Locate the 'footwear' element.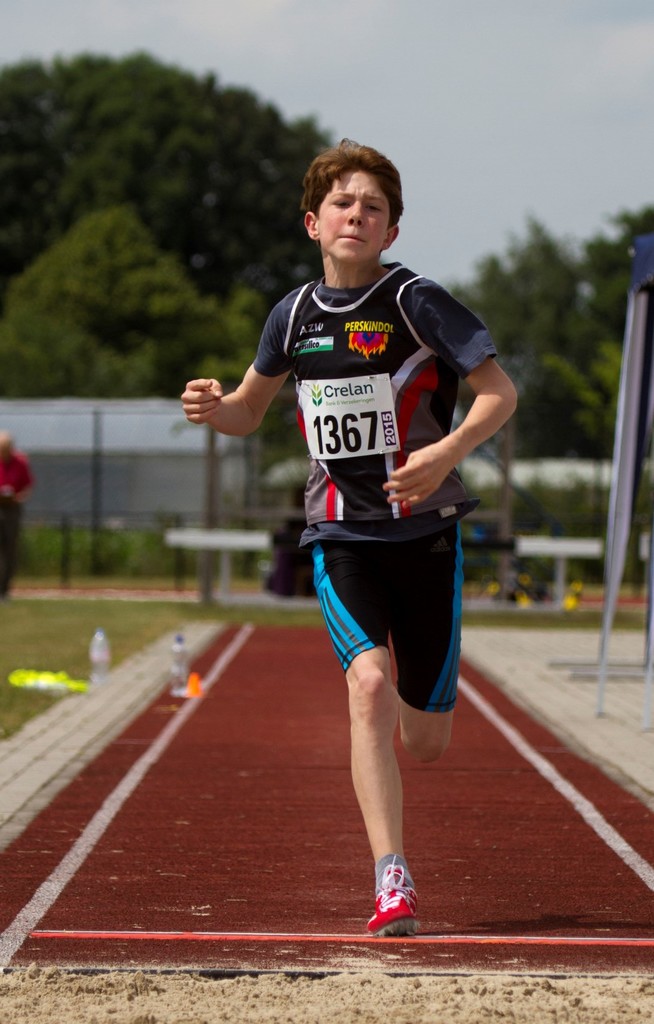
Element bbox: <region>363, 858, 430, 930</region>.
